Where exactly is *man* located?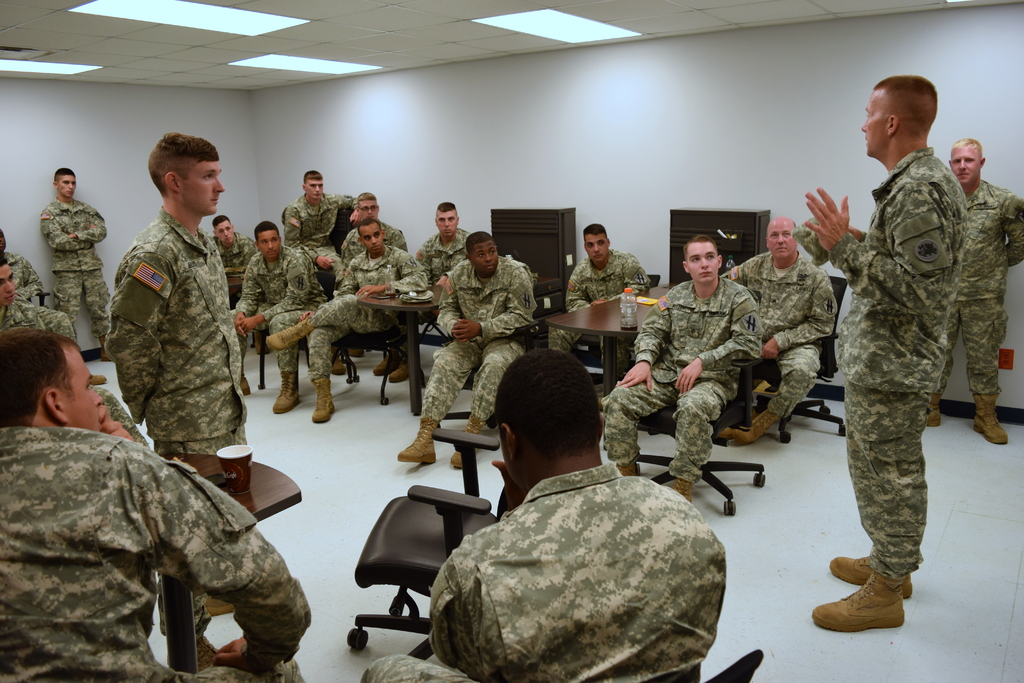
Its bounding box is (left=0, top=331, right=317, bottom=682).
